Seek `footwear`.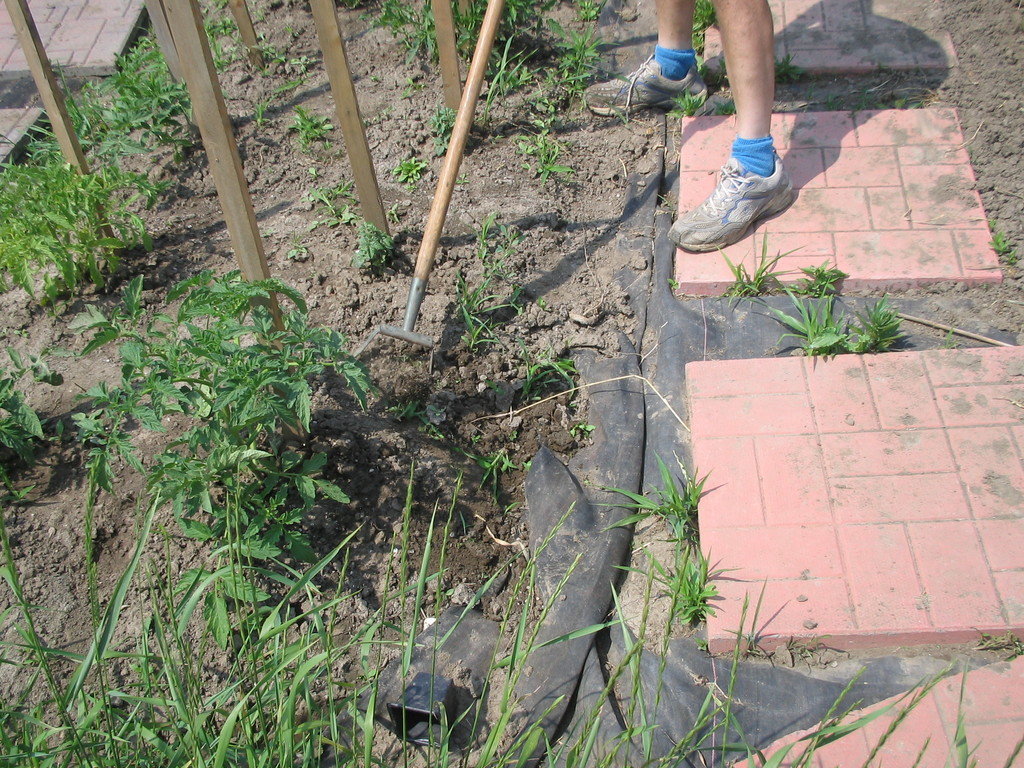
left=581, top=56, right=704, bottom=121.
